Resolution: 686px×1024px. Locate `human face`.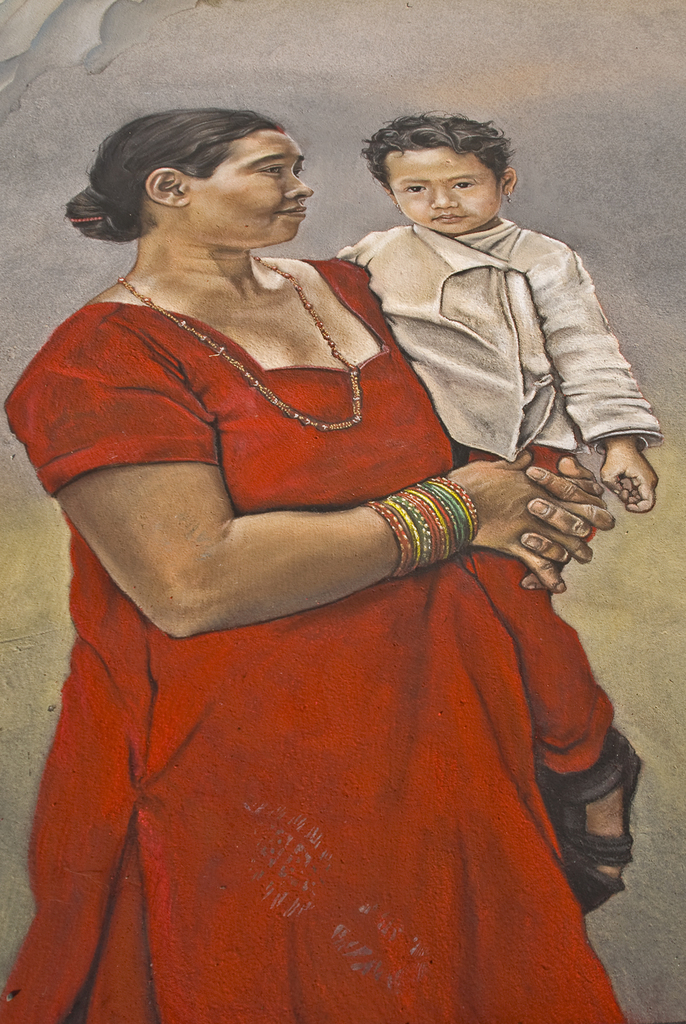
BBox(389, 132, 501, 246).
